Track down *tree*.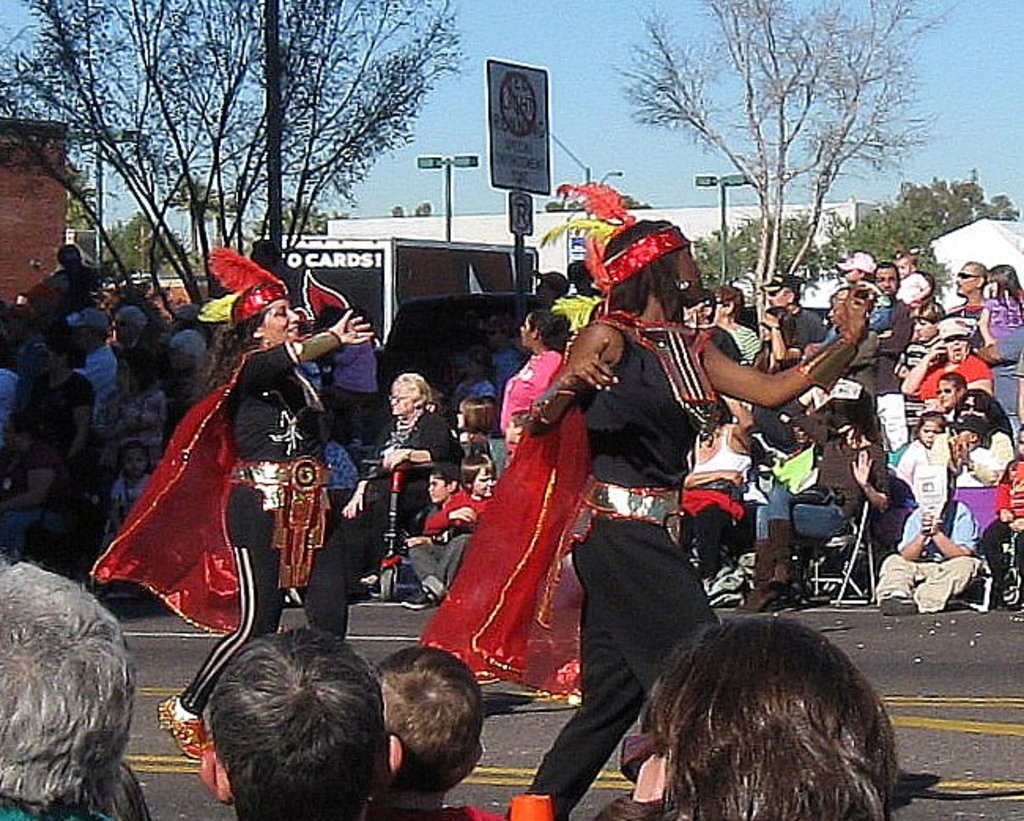
Tracked to 544, 186, 649, 210.
